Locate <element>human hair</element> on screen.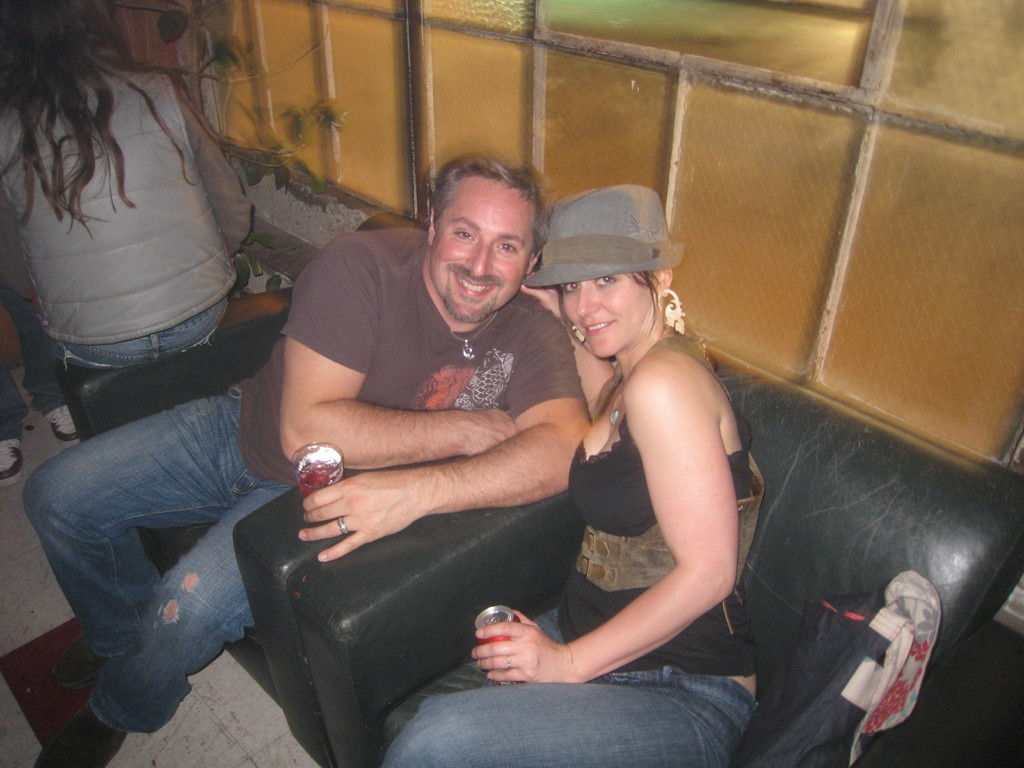
On screen at {"x1": 420, "y1": 151, "x2": 547, "y2": 275}.
